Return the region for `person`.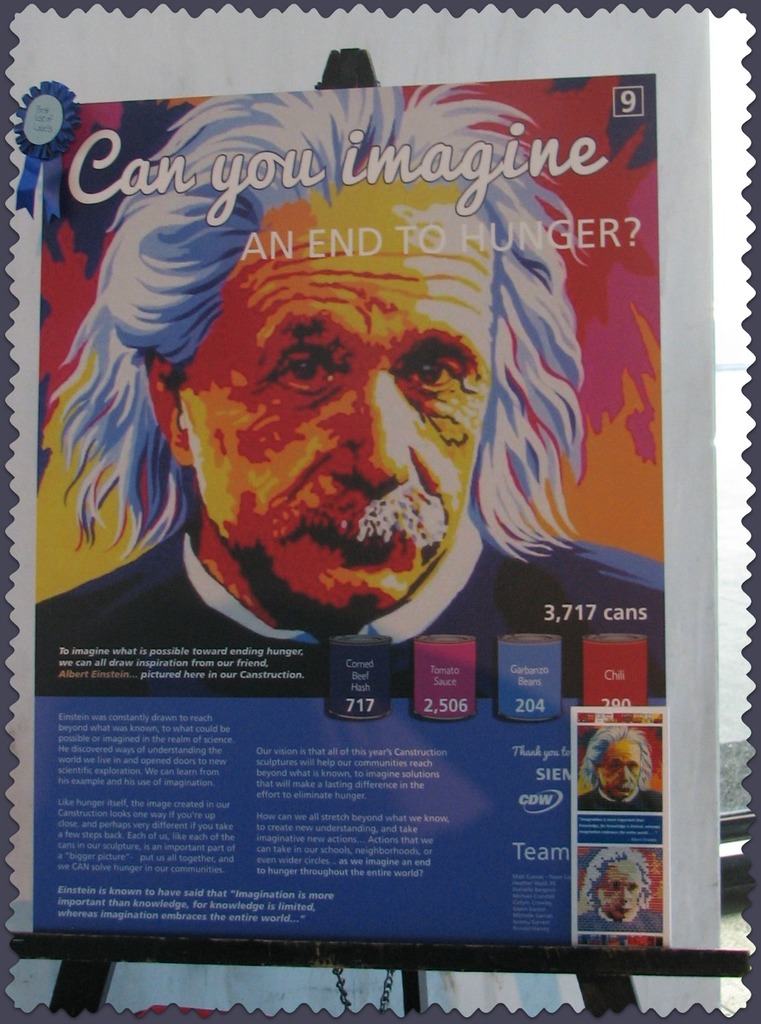
36,85,676,703.
